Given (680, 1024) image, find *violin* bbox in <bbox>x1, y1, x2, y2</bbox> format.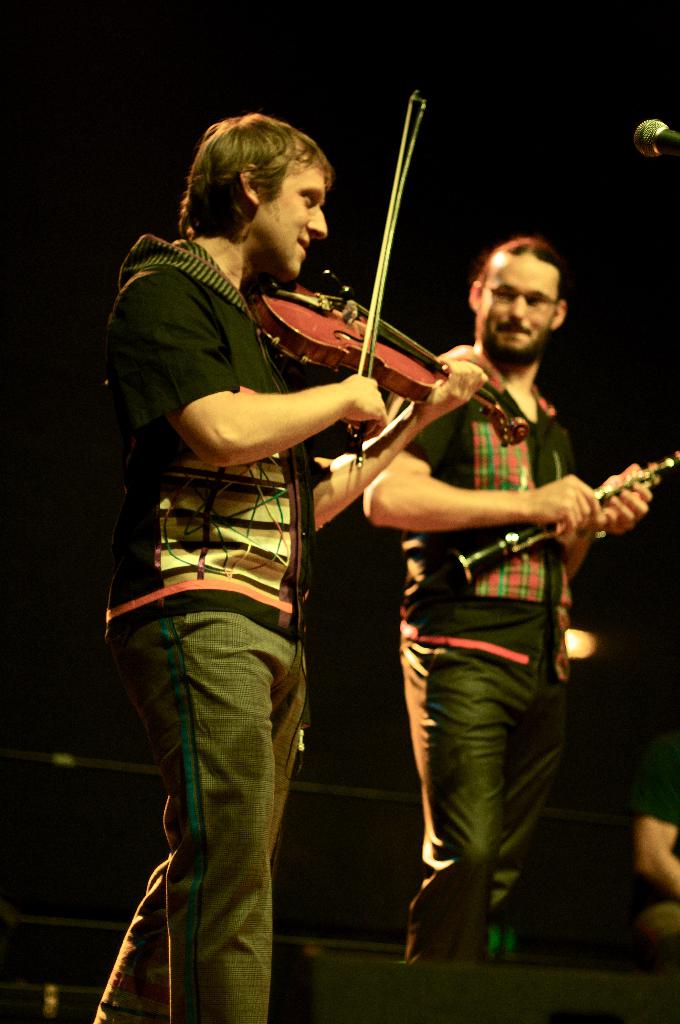
<bbox>240, 136, 510, 485</bbox>.
